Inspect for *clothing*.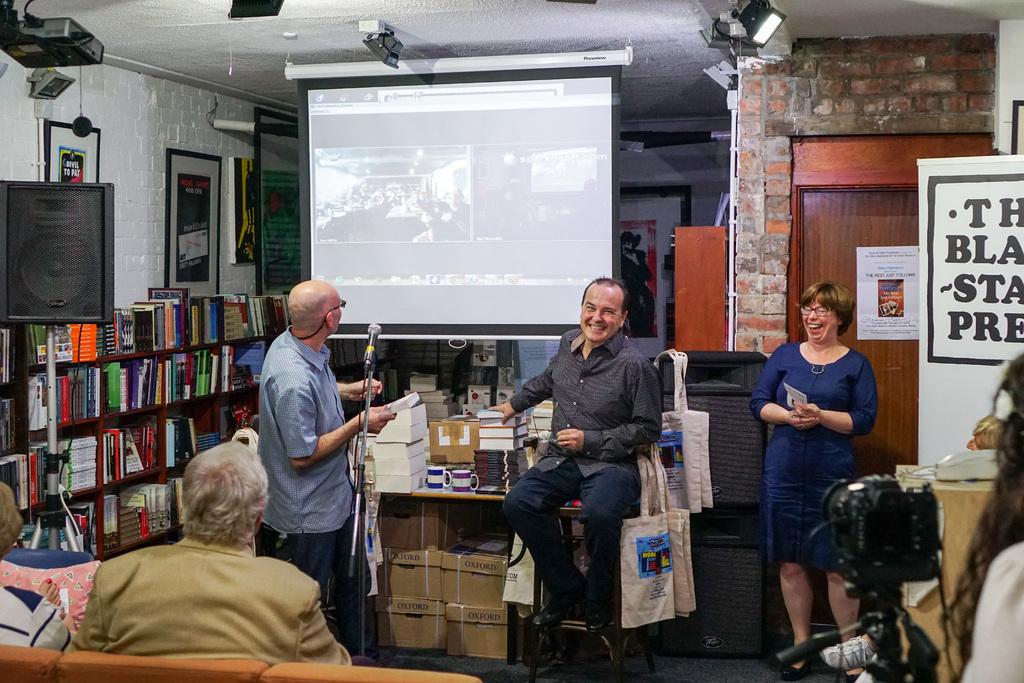
Inspection: [494,331,663,618].
